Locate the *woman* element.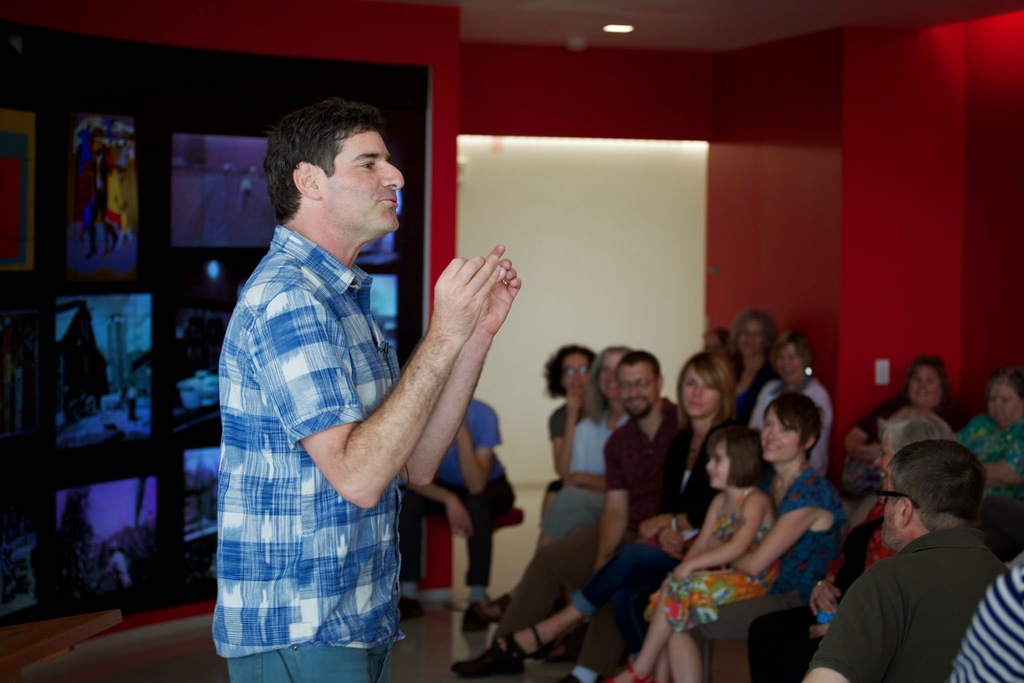
Element bbox: [left=725, top=309, right=795, bottom=429].
